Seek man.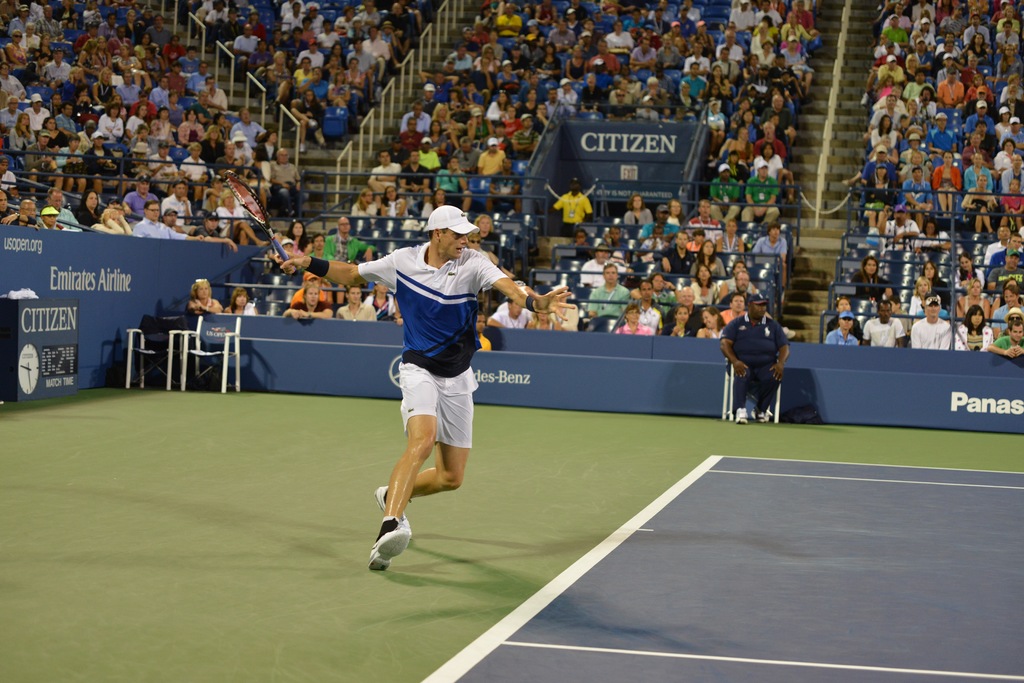
275/145/303/216.
